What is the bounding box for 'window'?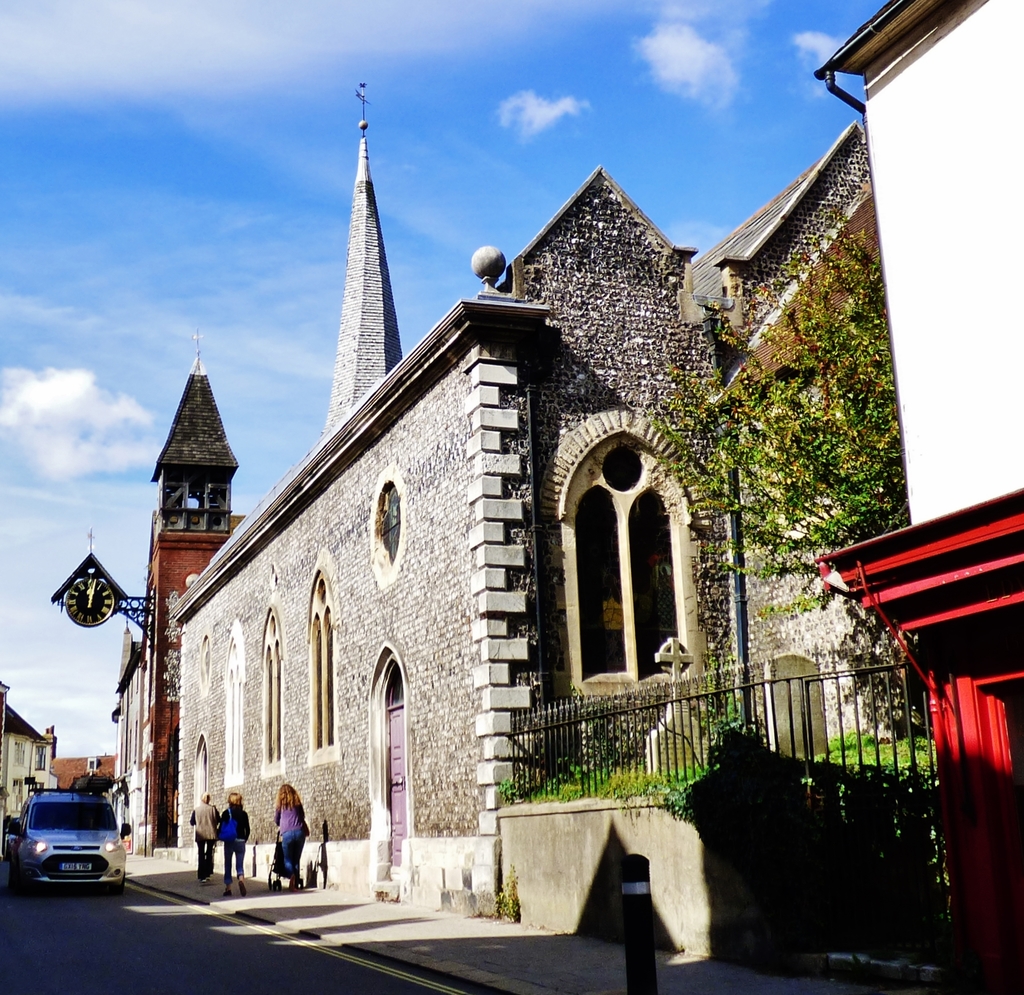
left=571, top=408, right=712, bottom=718.
